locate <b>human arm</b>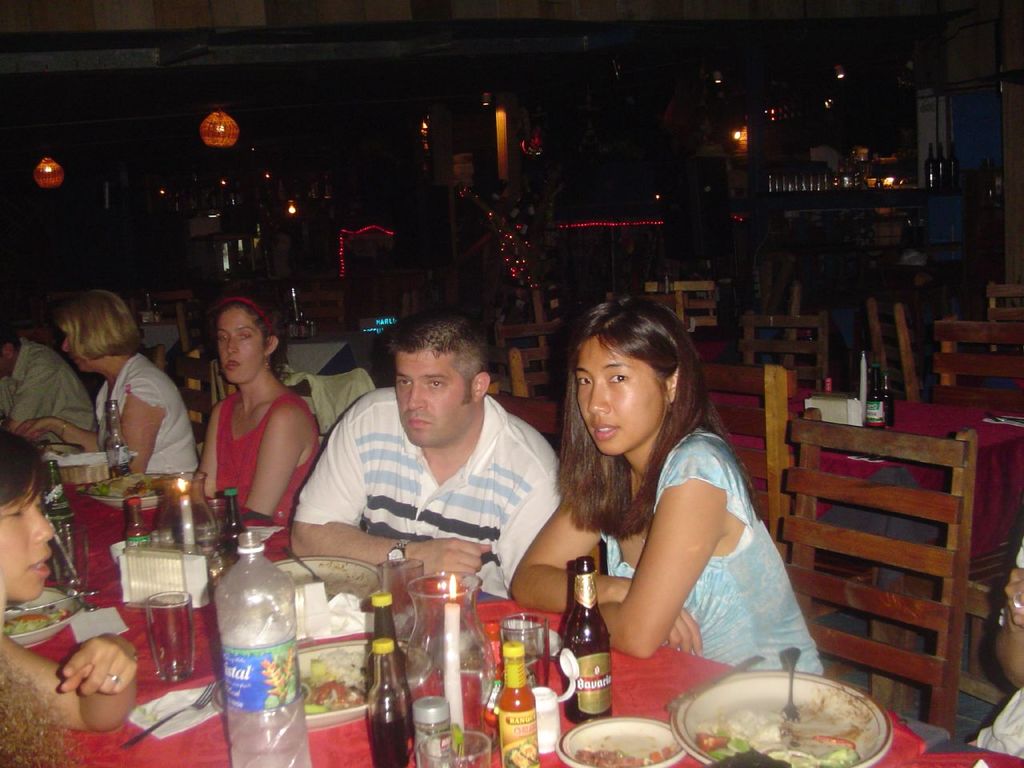
l=14, t=354, r=68, b=430
